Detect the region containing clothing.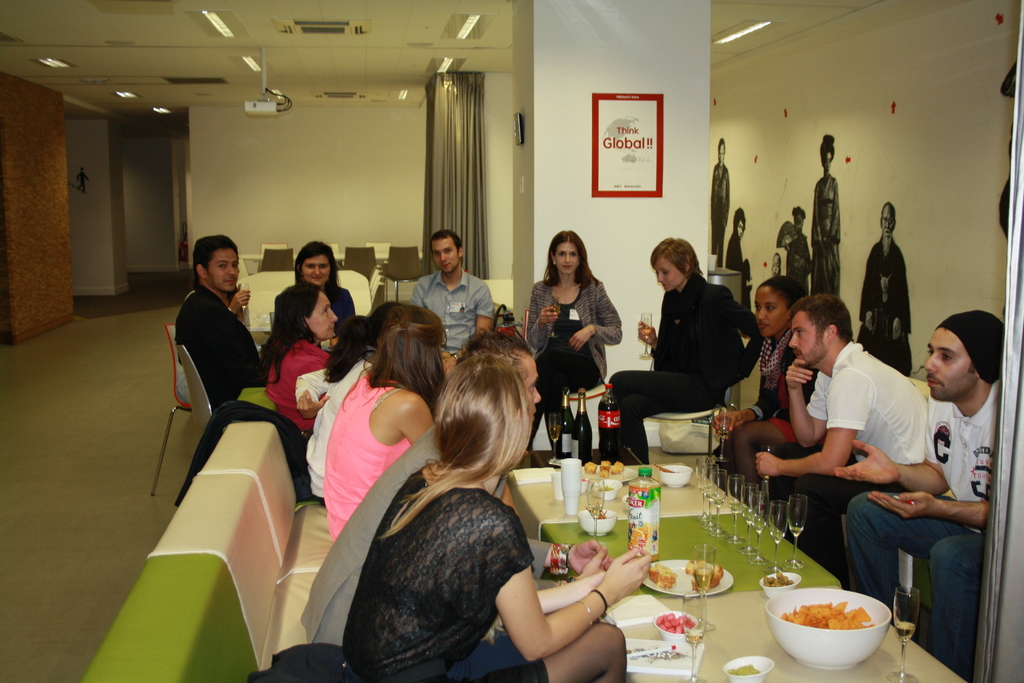
(173,399,317,508).
